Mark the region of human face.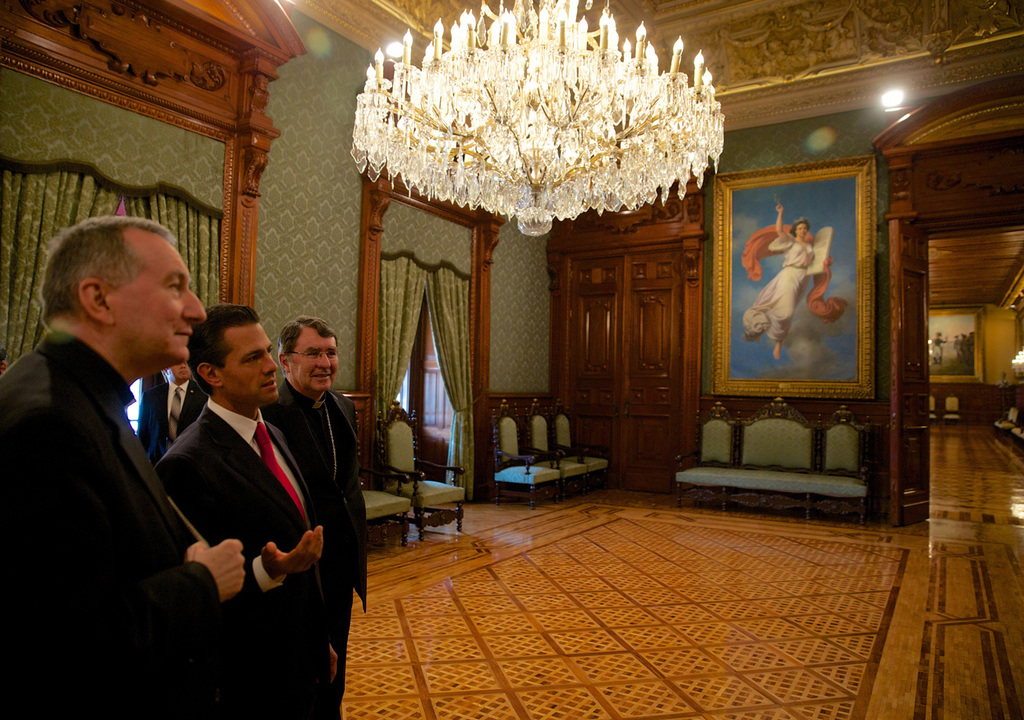
Region: BBox(109, 242, 205, 365).
